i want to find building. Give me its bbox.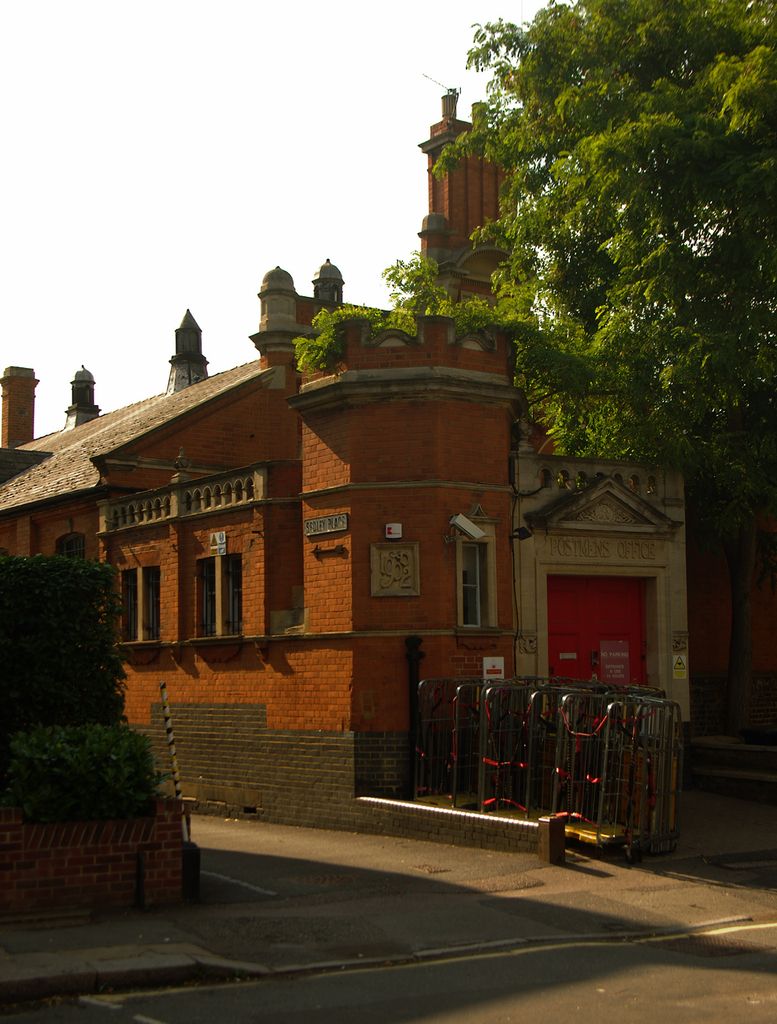
locate(0, 91, 776, 862).
